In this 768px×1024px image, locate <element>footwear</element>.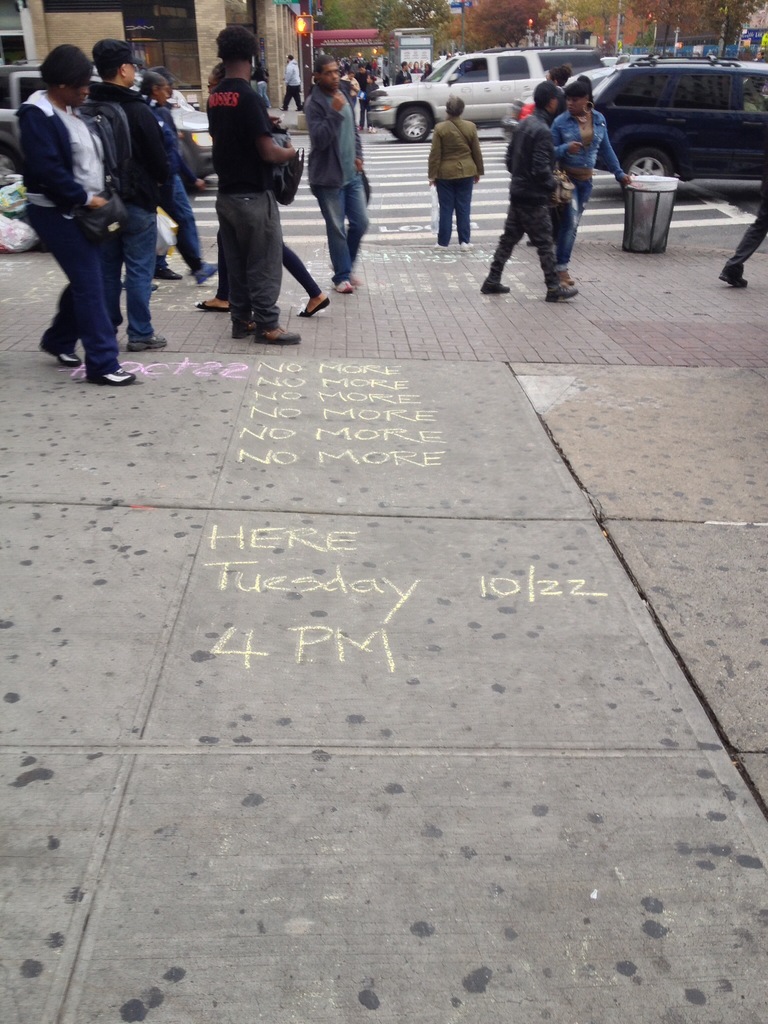
Bounding box: 459 240 473 252.
